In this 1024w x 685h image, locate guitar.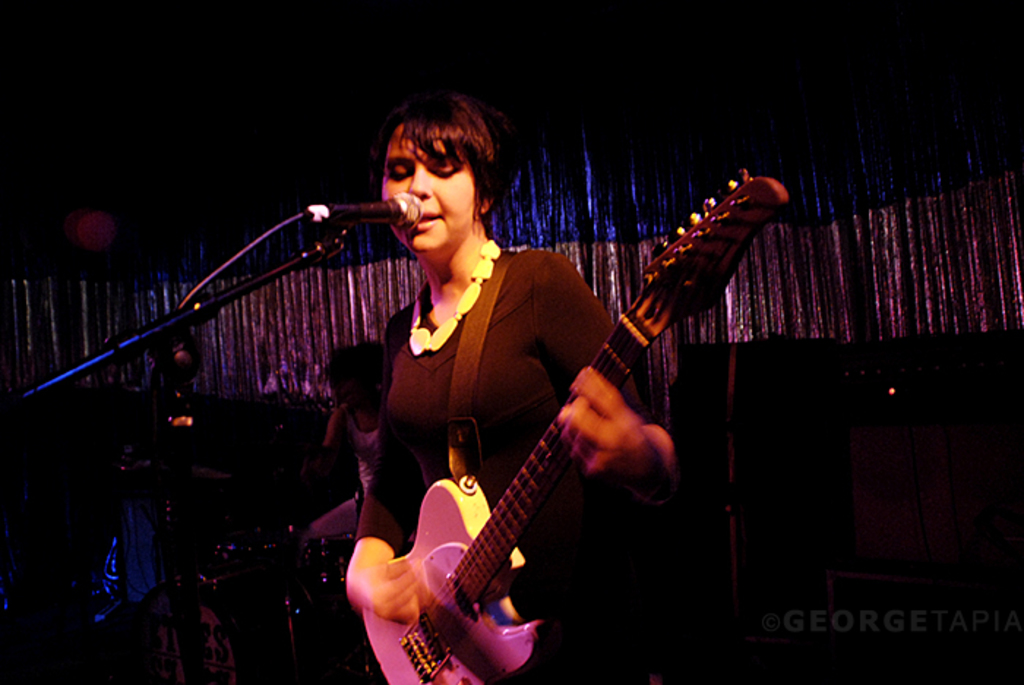
Bounding box: (x1=363, y1=165, x2=799, y2=684).
